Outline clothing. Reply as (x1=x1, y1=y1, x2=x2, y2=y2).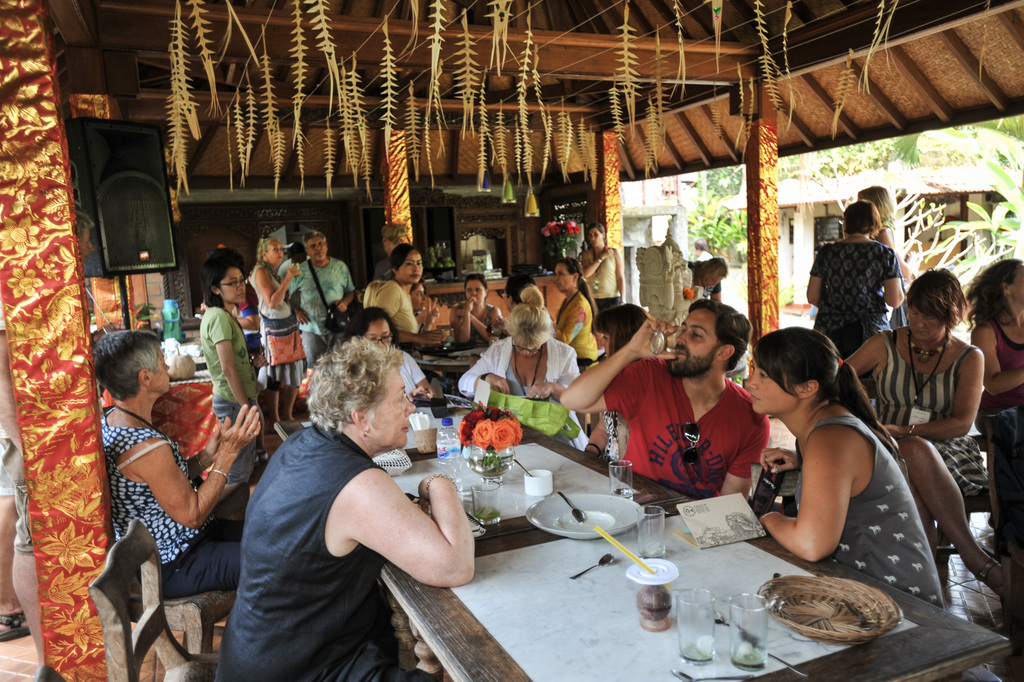
(x1=211, y1=303, x2=258, y2=483).
